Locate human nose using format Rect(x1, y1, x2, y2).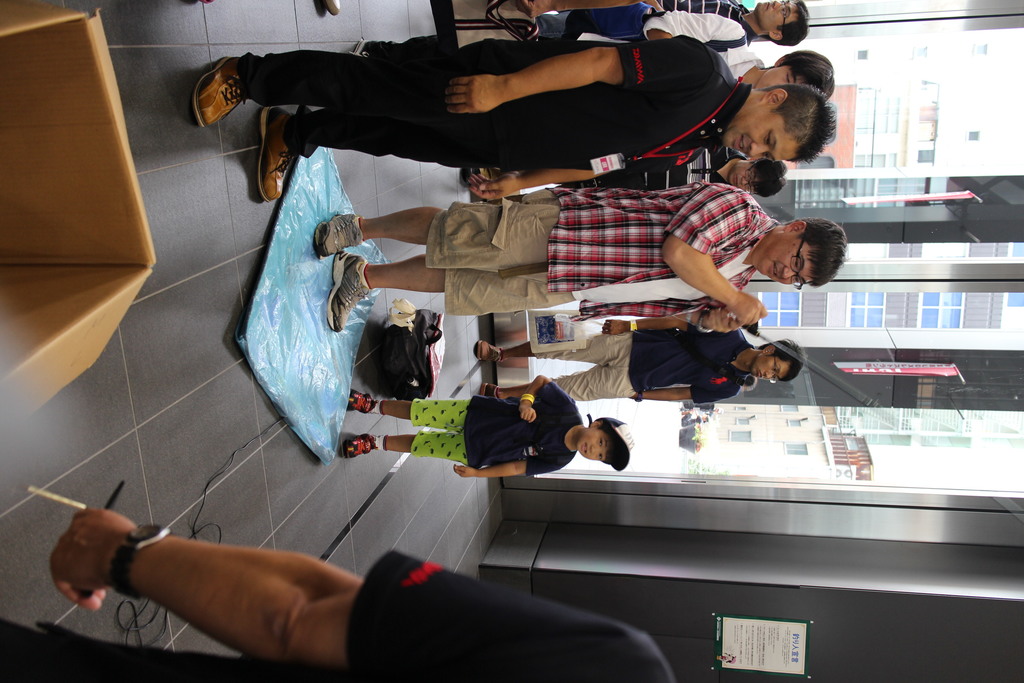
Rect(771, 0, 783, 7).
